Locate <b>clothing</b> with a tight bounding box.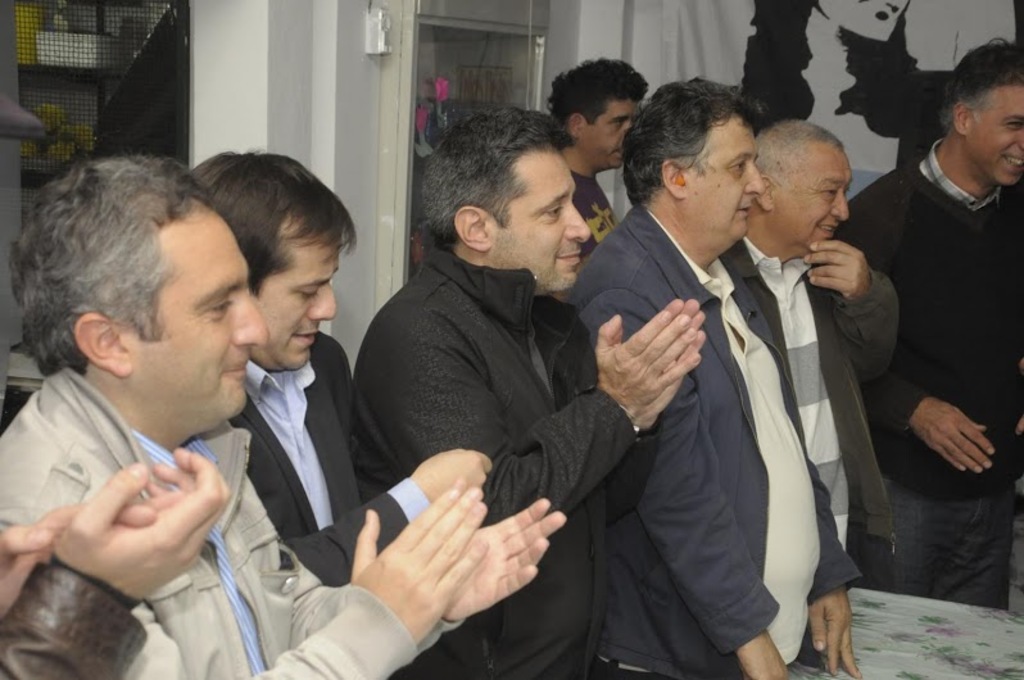
Rect(568, 200, 862, 679).
